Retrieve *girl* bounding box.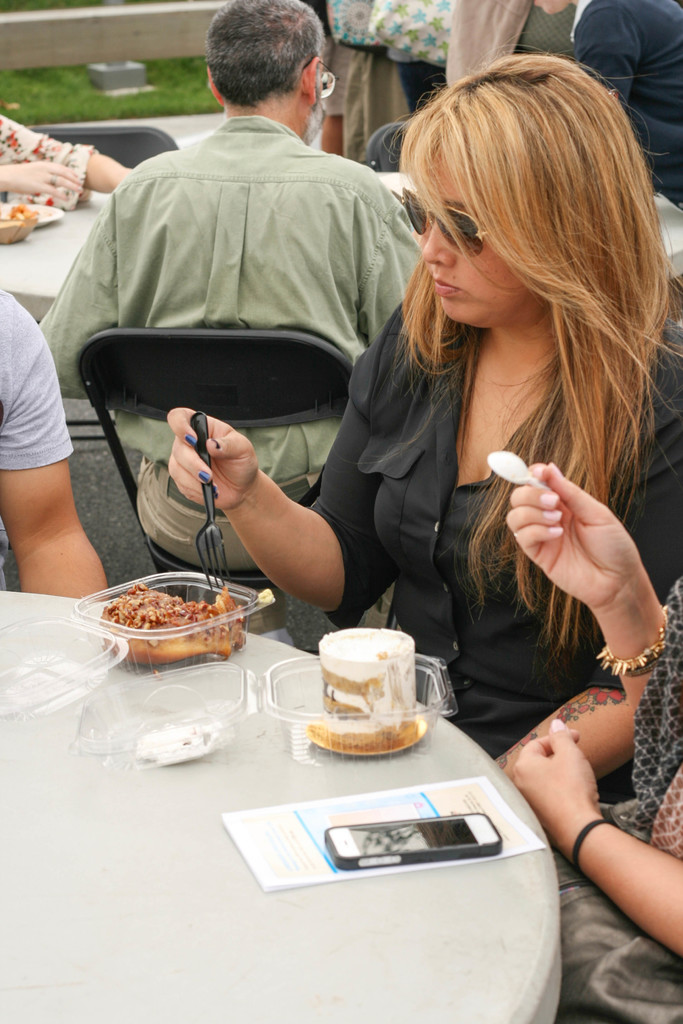
Bounding box: bbox=(500, 453, 682, 1023).
